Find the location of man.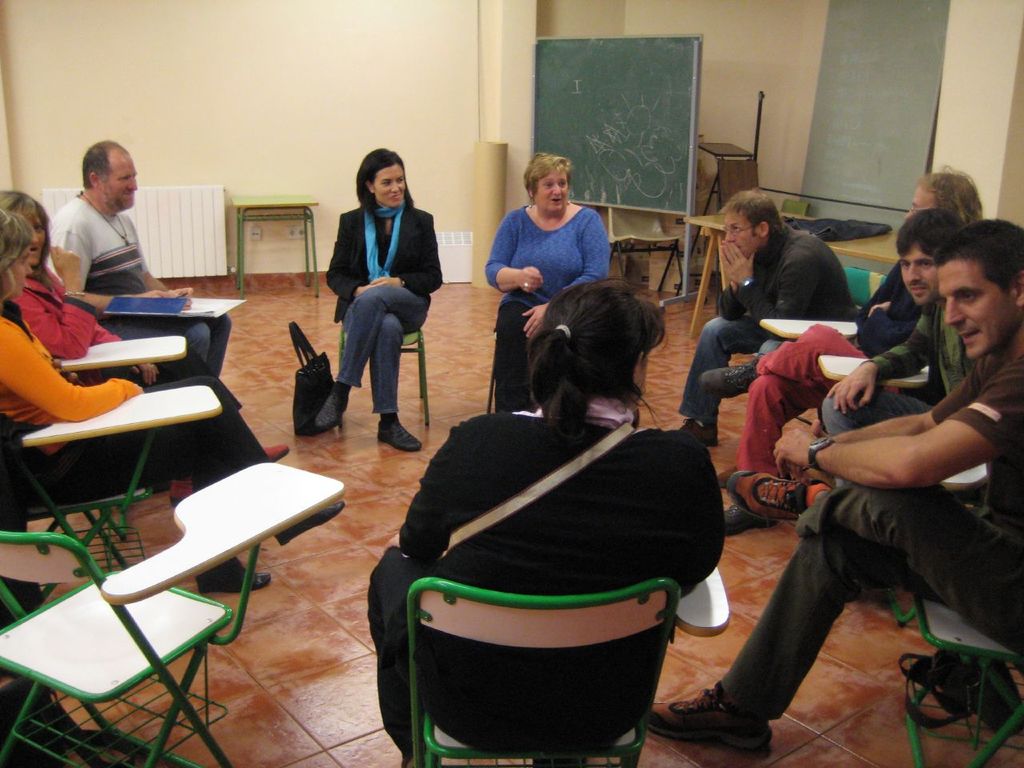
Location: (721,170,984,538).
